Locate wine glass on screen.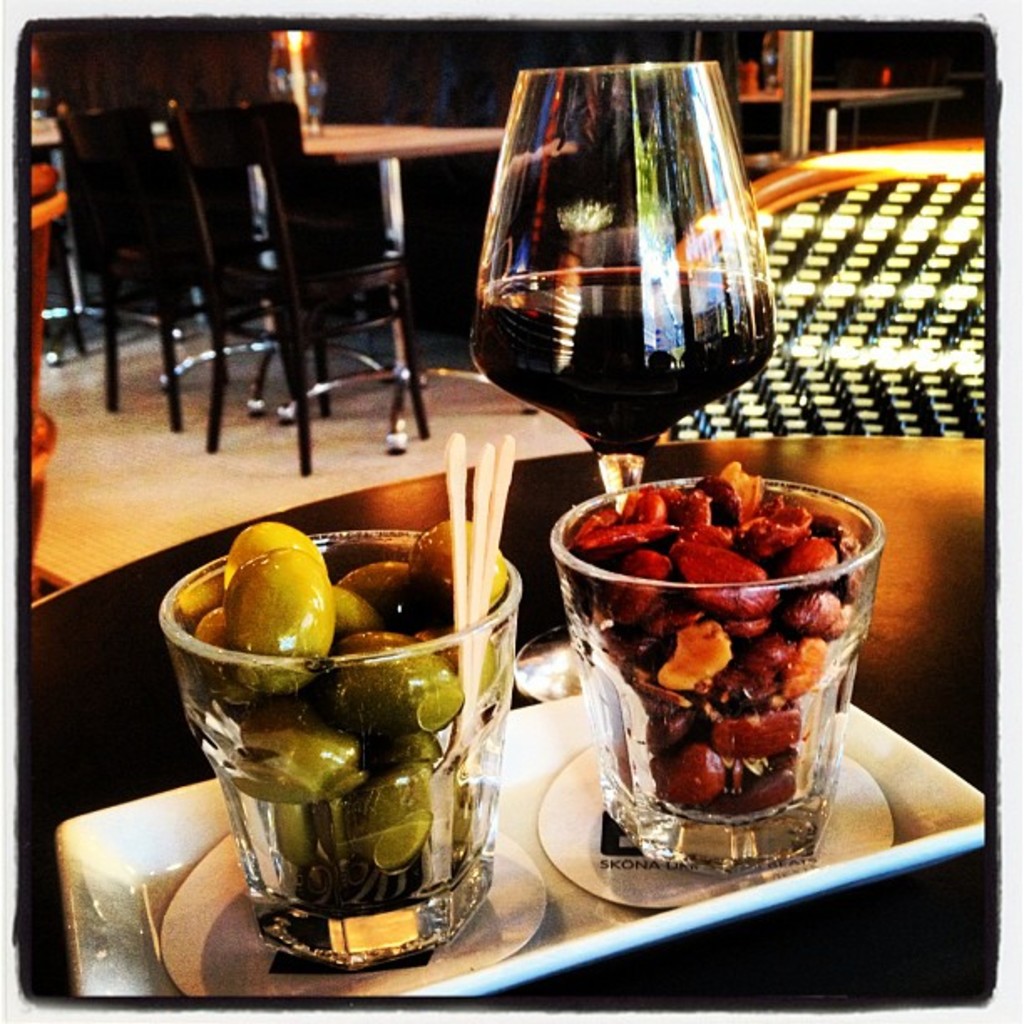
On screen at crop(468, 57, 790, 530).
